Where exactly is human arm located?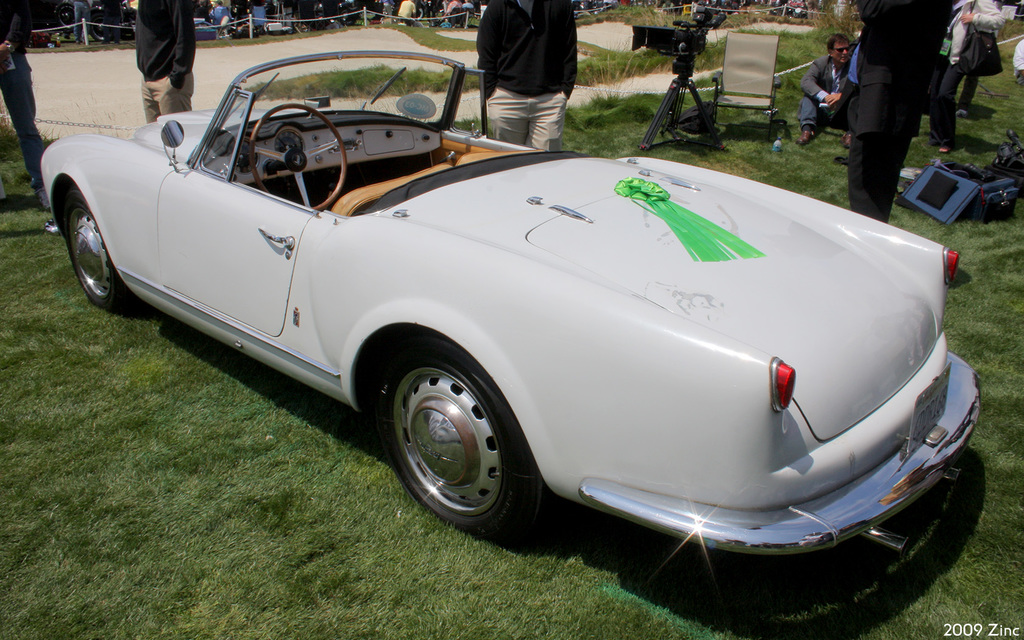
Its bounding box is (left=561, top=0, right=579, bottom=98).
